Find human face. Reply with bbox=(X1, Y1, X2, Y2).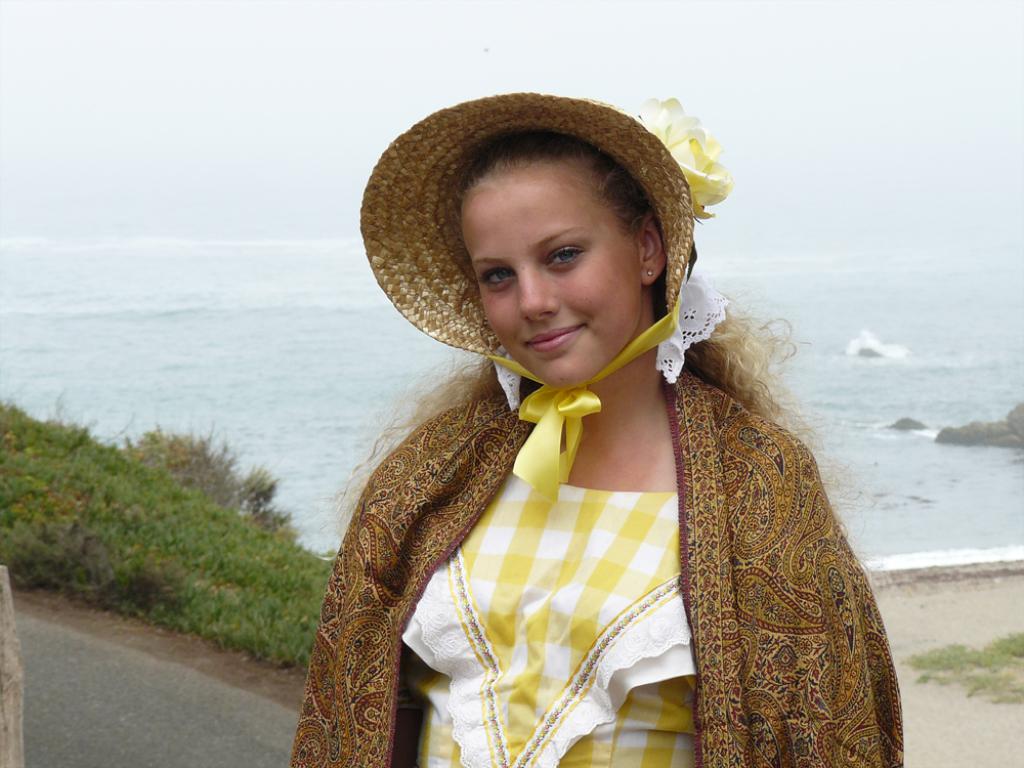
bbox=(461, 165, 642, 391).
